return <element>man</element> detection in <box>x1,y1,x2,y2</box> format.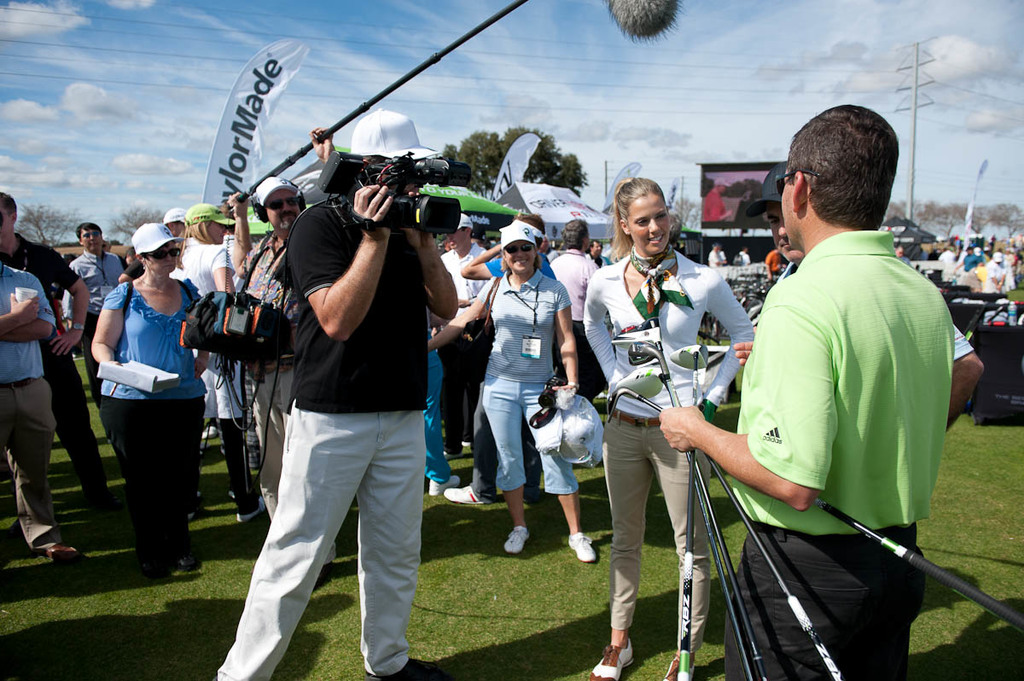
<box>439,209,555,502</box>.
